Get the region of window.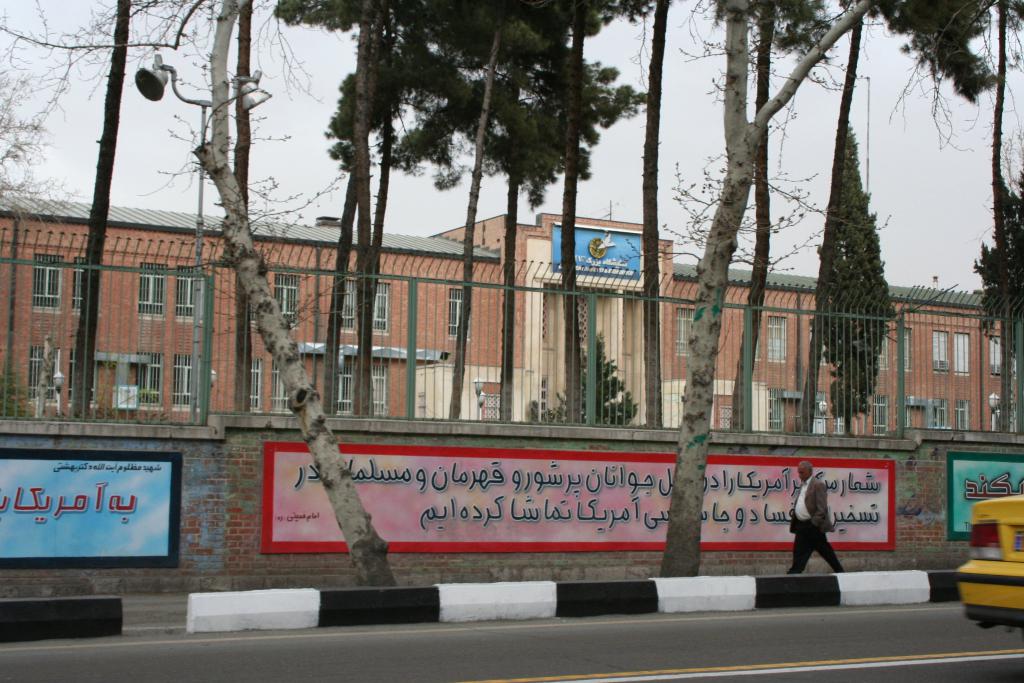
rect(33, 252, 65, 313).
